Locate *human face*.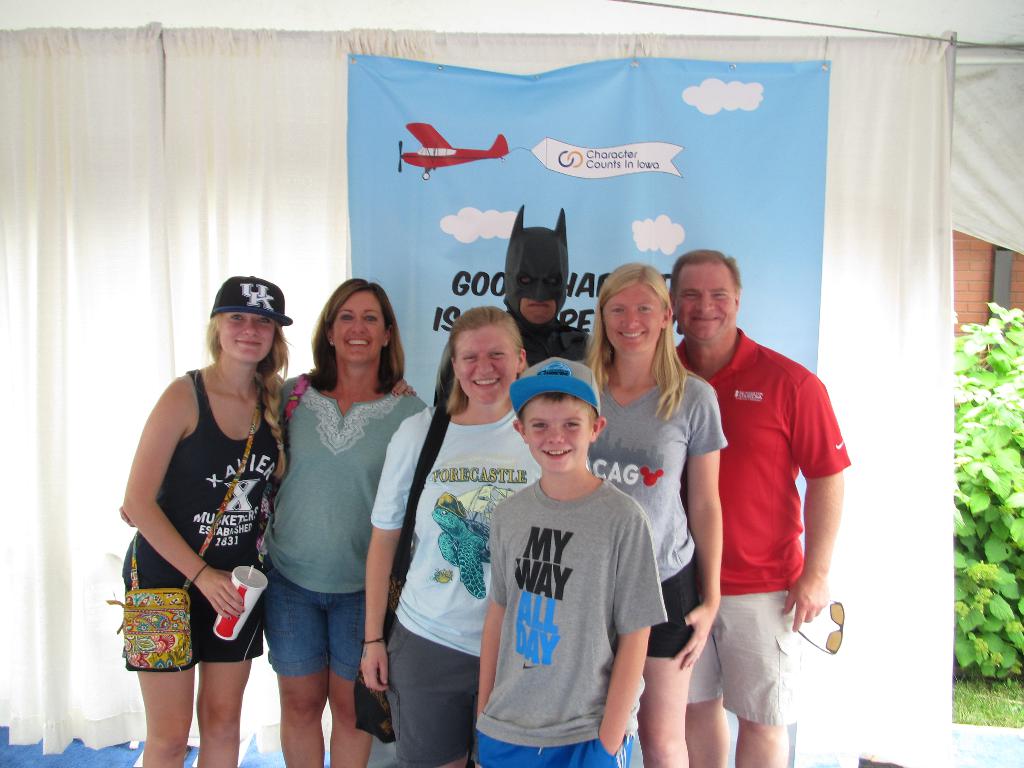
Bounding box: <box>599,286,664,356</box>.
